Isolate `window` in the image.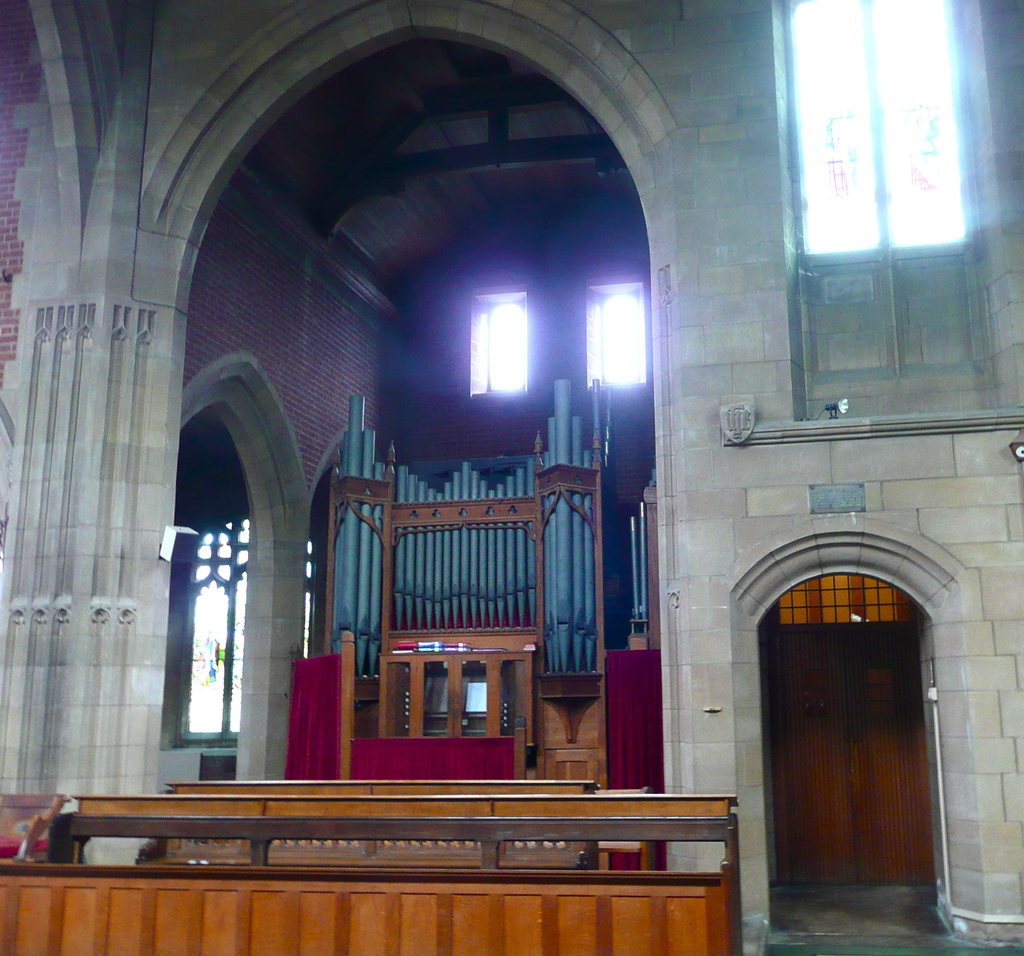
Isolated region: (476, 283, 520, 403).
